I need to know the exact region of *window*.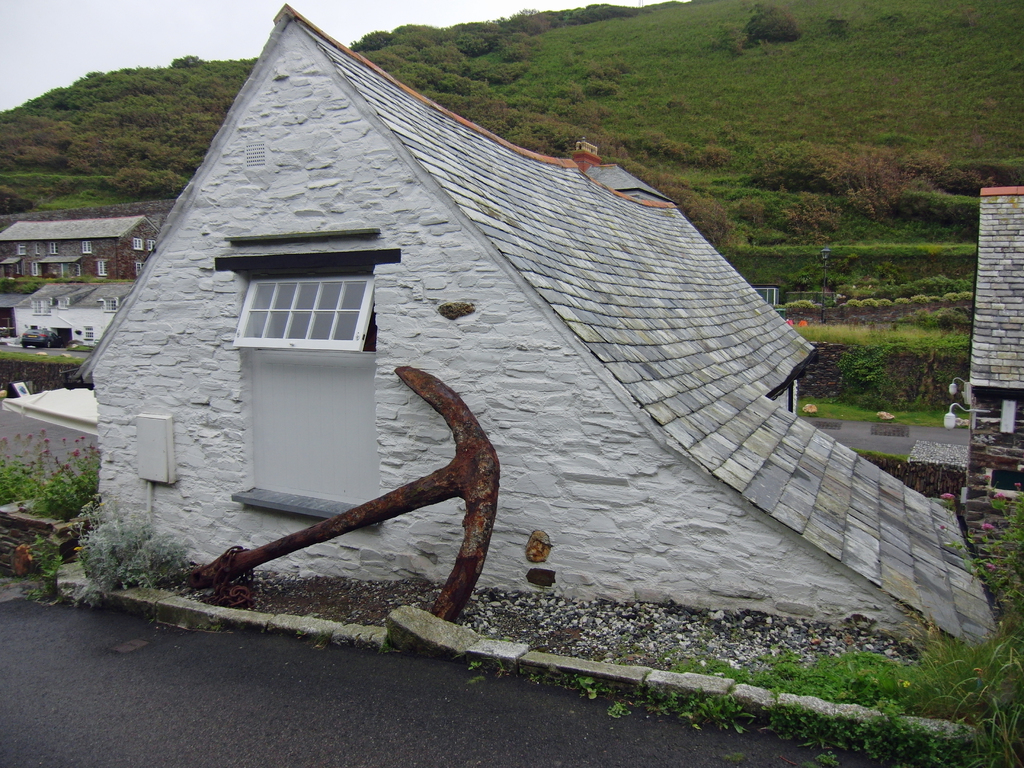
Region: detection(228, 243, 372, 370).
